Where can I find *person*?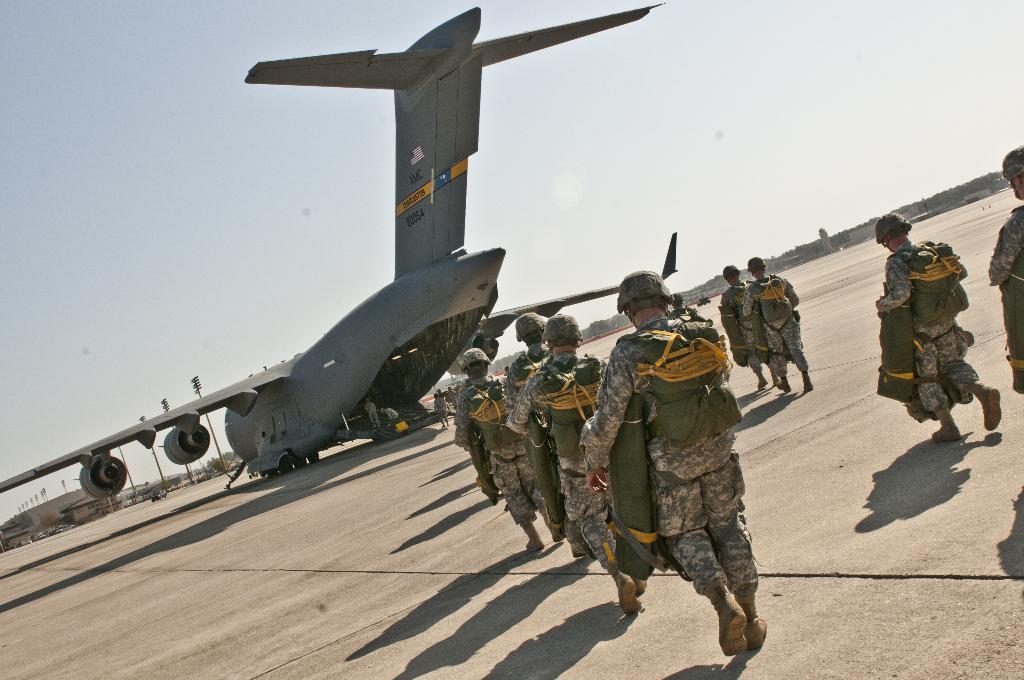
You can find it at rect(434, 390, 452, 430).
